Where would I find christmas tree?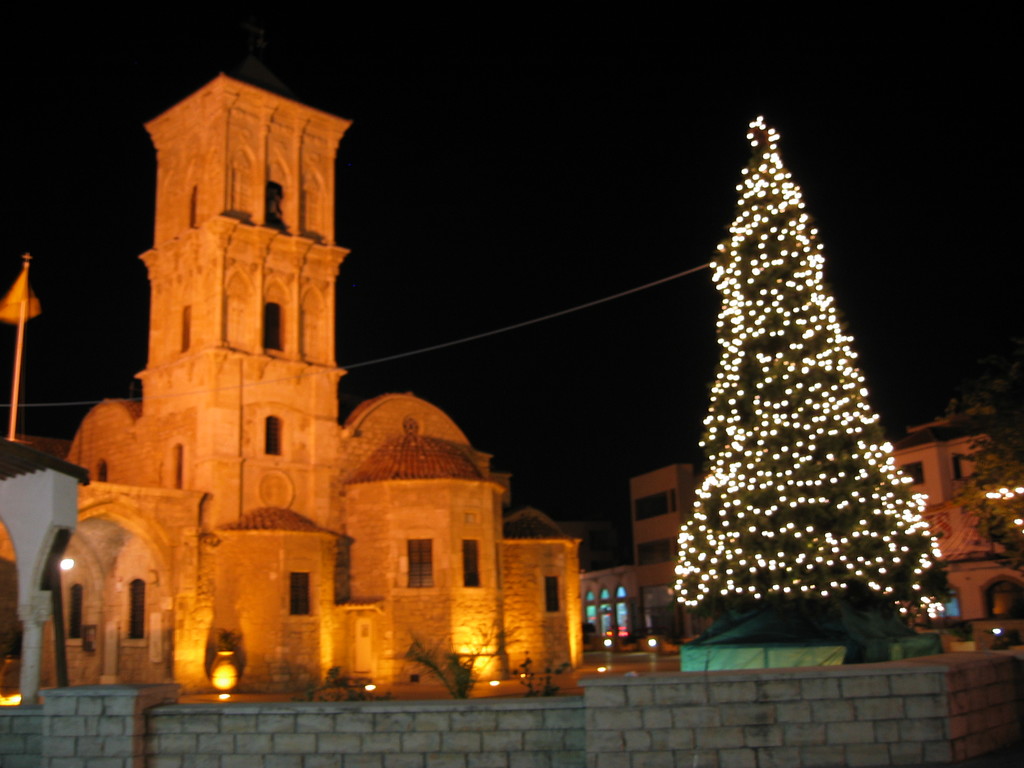
At box=[662, 113, 956, 625].
